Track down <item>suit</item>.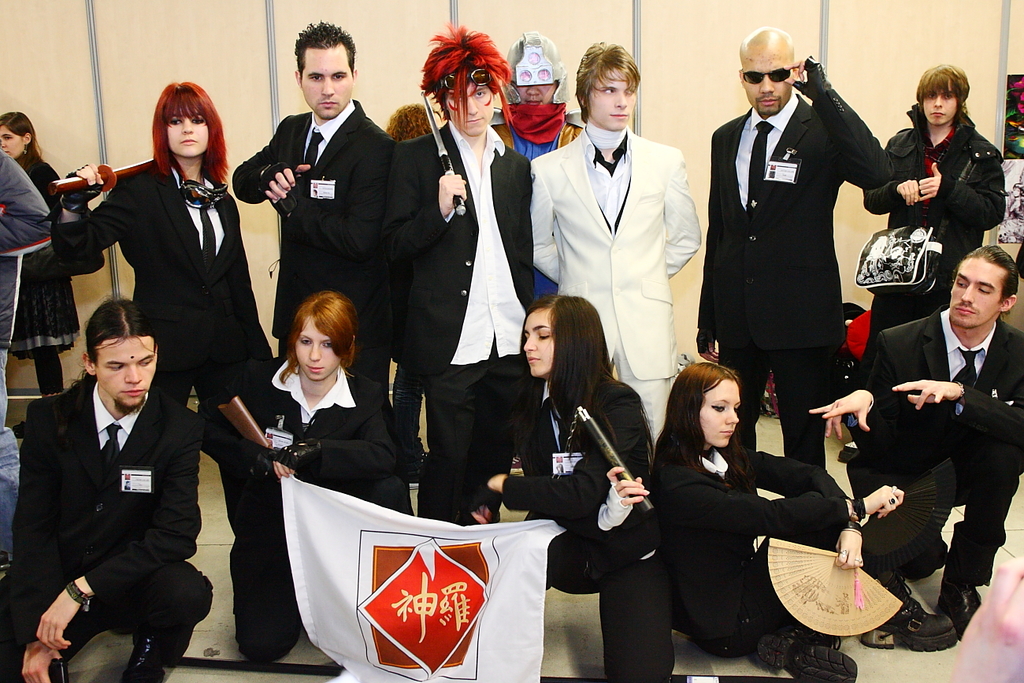
Tracked to BBox(660, 435, 848, 661).
